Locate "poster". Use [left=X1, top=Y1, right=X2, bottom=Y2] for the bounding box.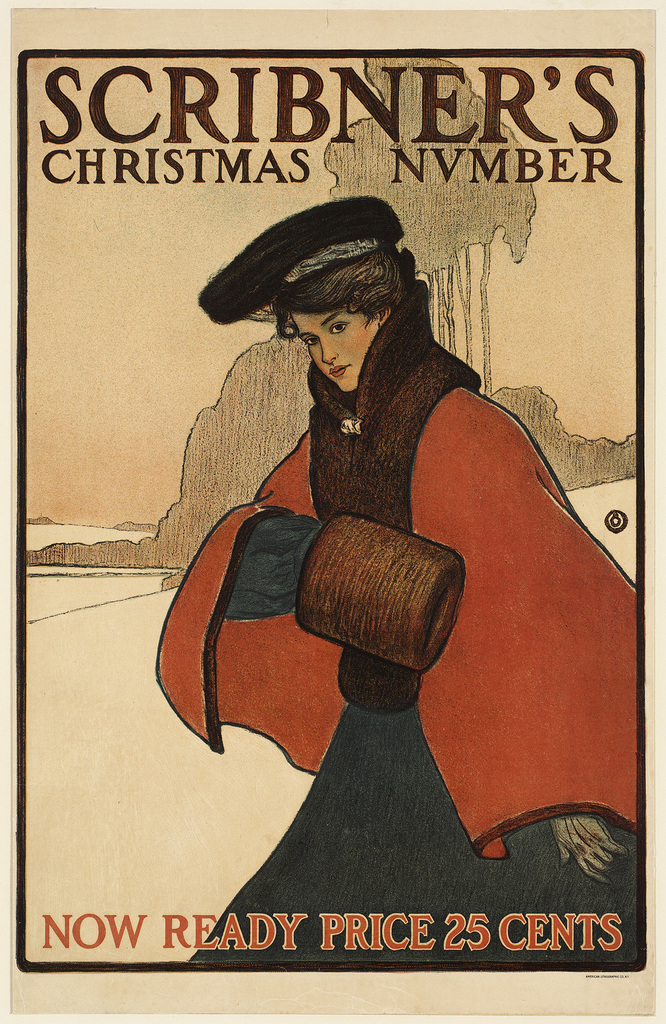
[left=0, top=1, right=665, bottom=1023].
